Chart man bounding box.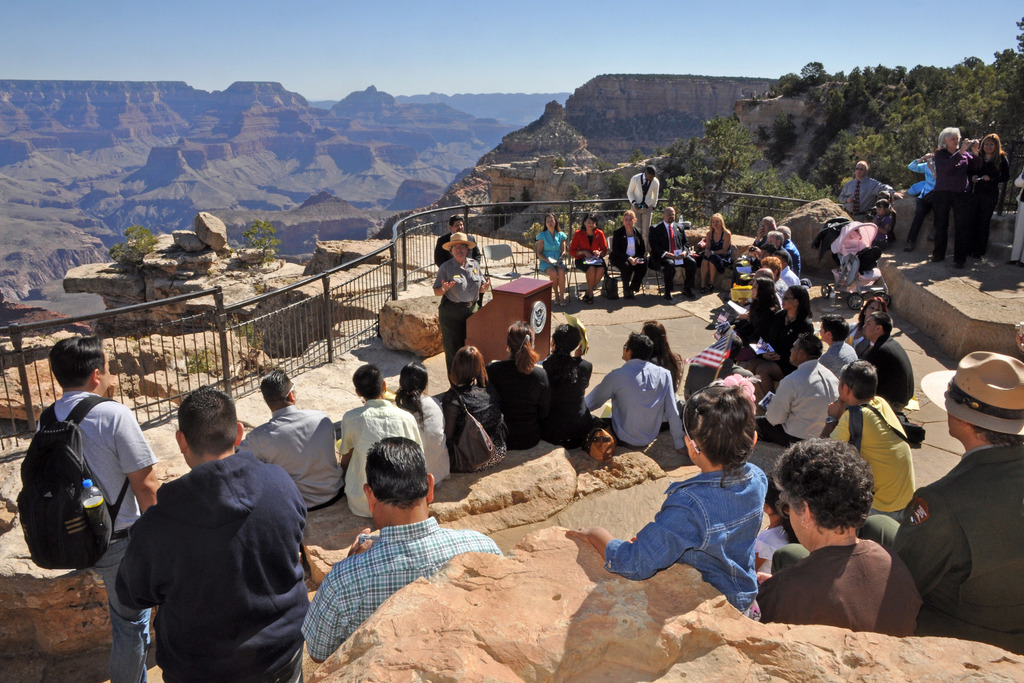
Charted: locate(756, 333, 837, 449).
